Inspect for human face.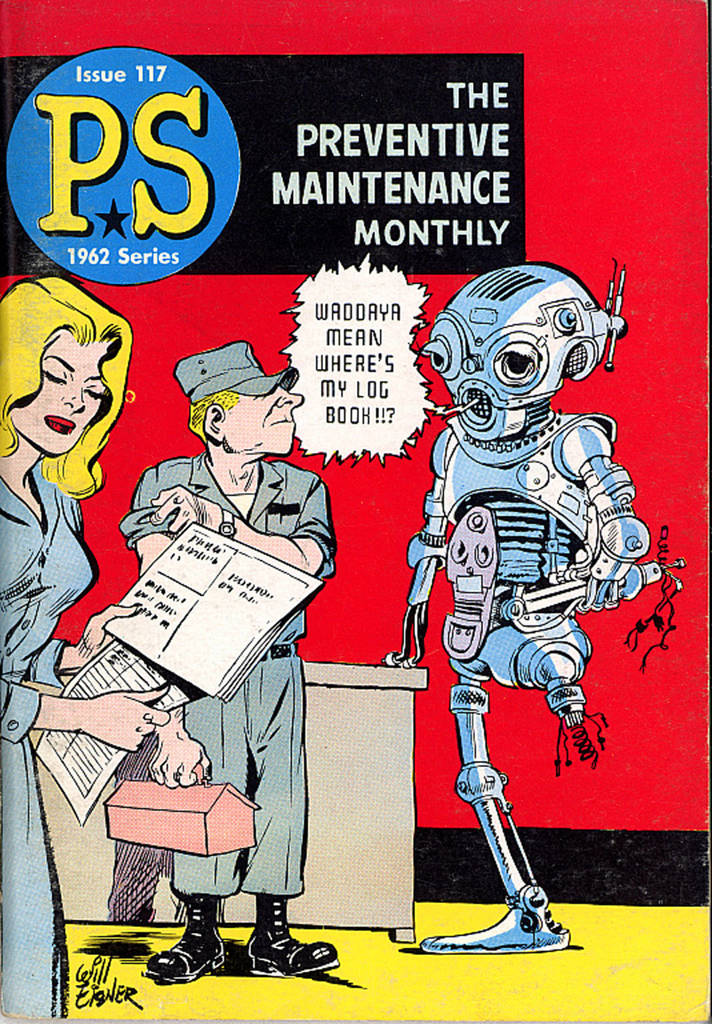
Inspection: 8, 327, 111, 453.
